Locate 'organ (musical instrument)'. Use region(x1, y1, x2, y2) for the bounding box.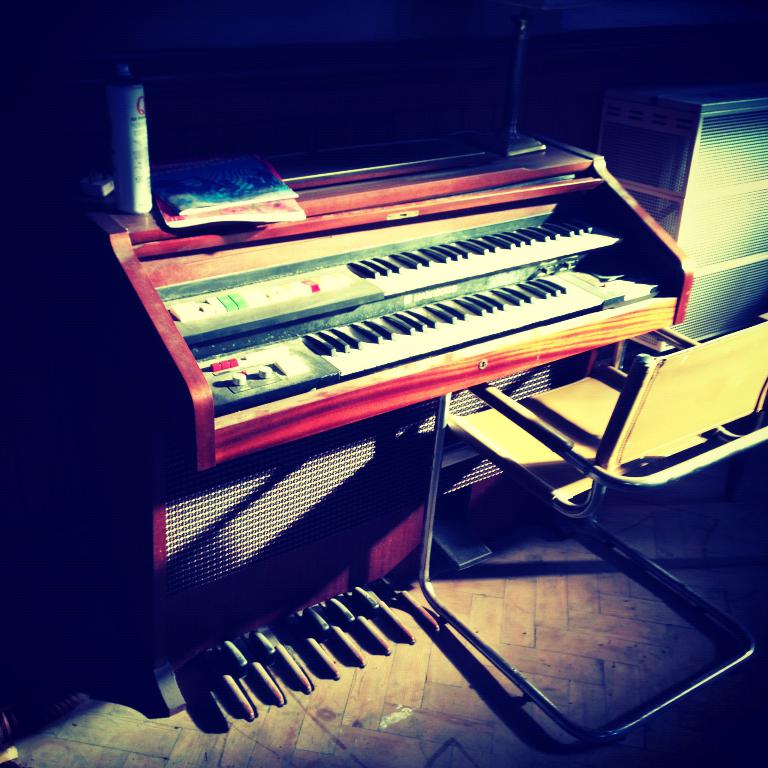
region(157, 196, 690, 405).
